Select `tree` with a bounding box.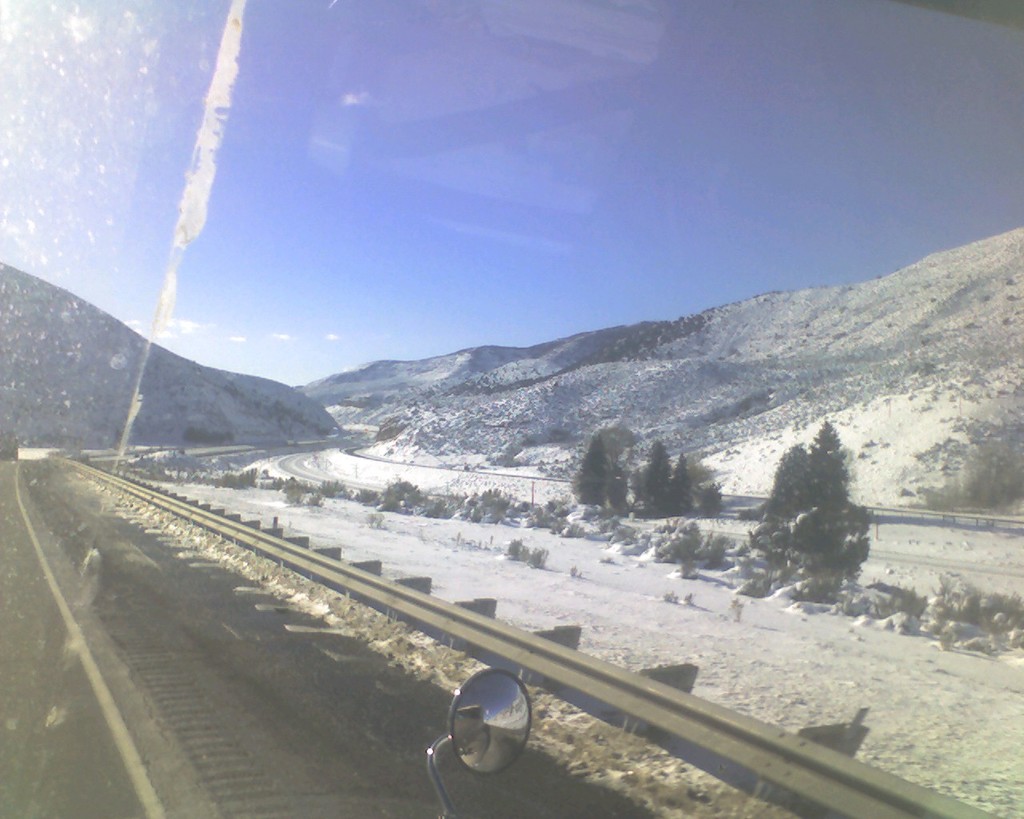
box(639, 443, 679, 518).
